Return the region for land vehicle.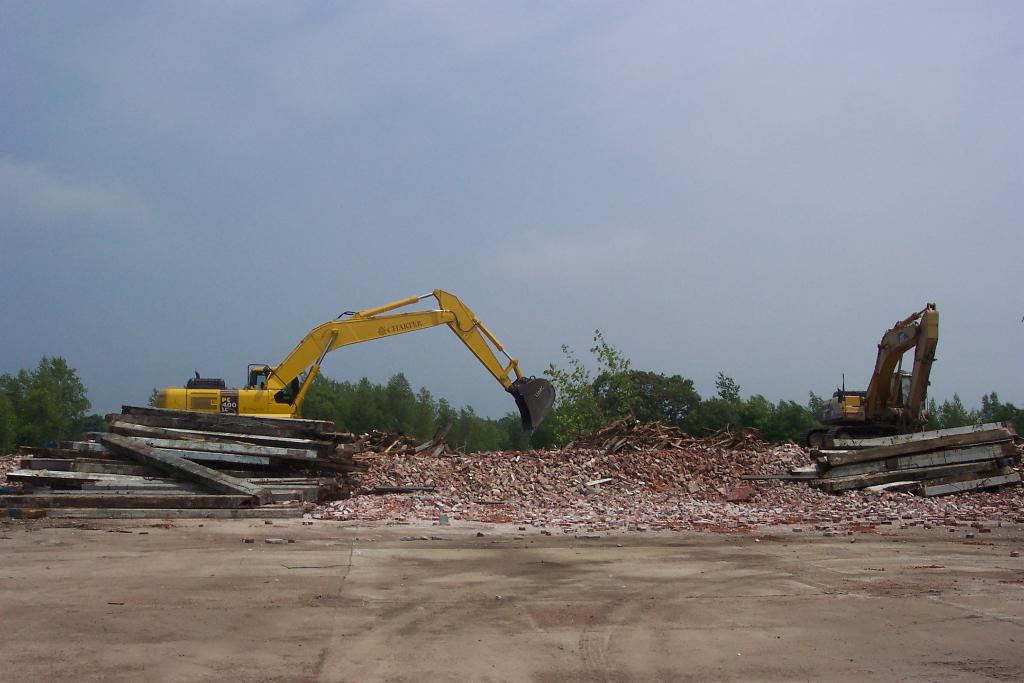
left=153, top=291, right=557, bottom=432.
